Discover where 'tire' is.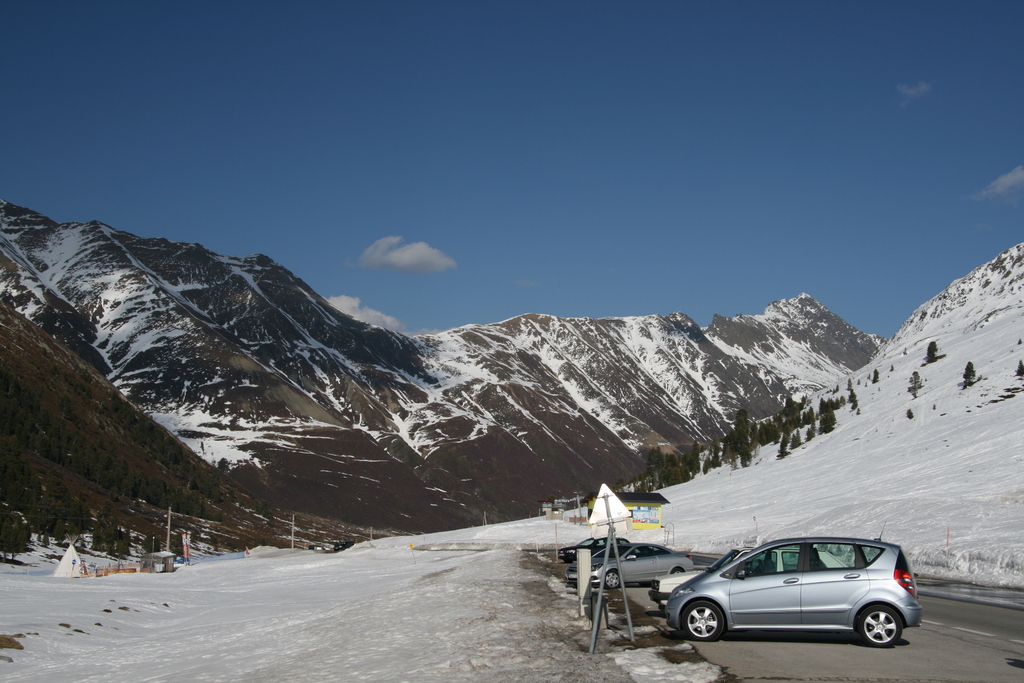
Discovered at locate(858, 592, 911, 660).
